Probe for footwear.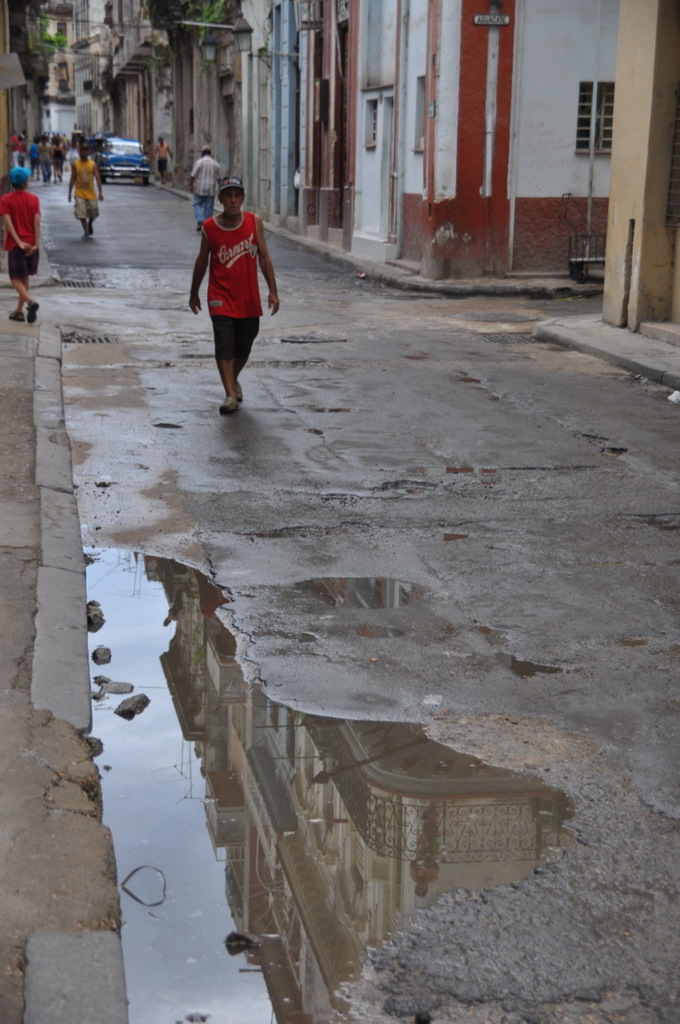
Probe result: [x1=58, y1=174, x2=63, y2=181].
